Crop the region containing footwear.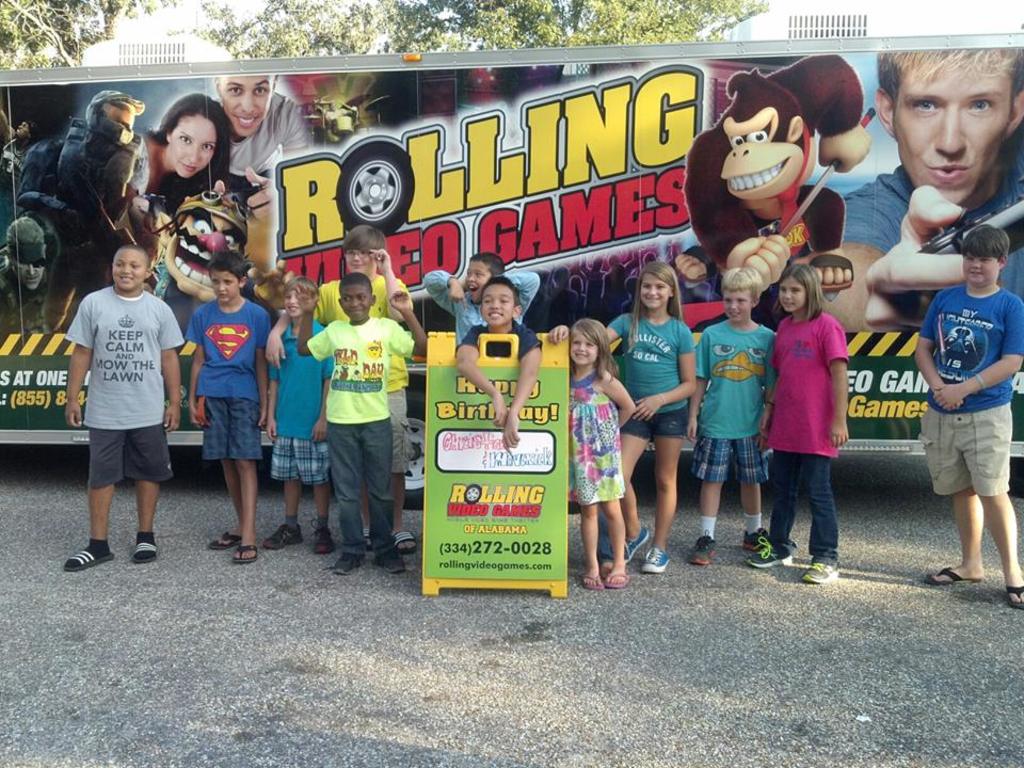
Crop region: (749, 541, 793, 562).
